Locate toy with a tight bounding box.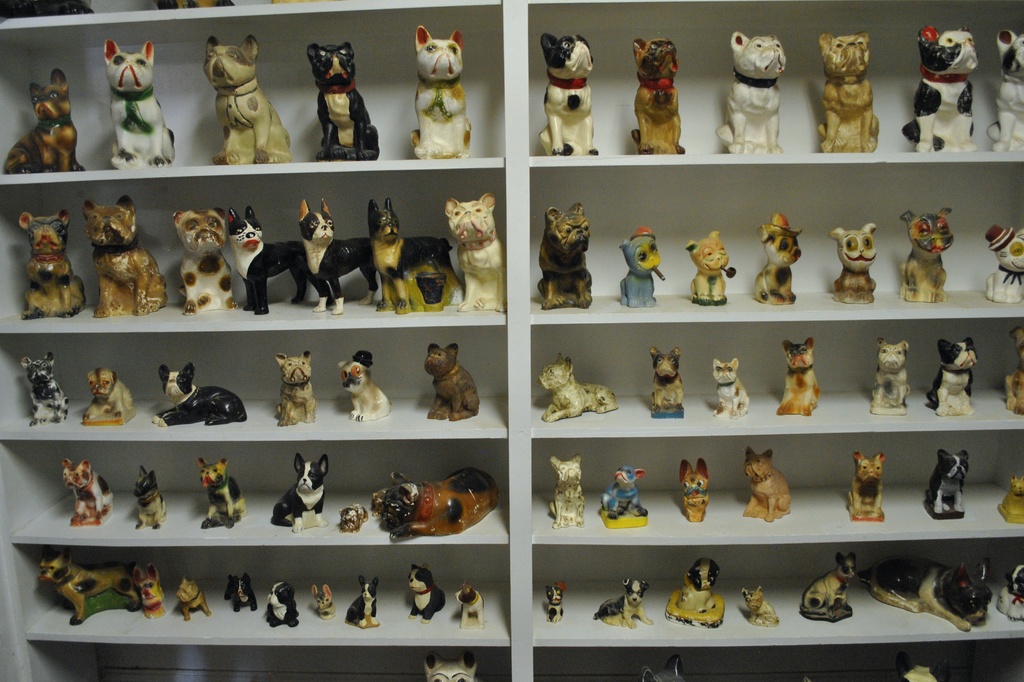
locate(740, 450, 796, 521).
